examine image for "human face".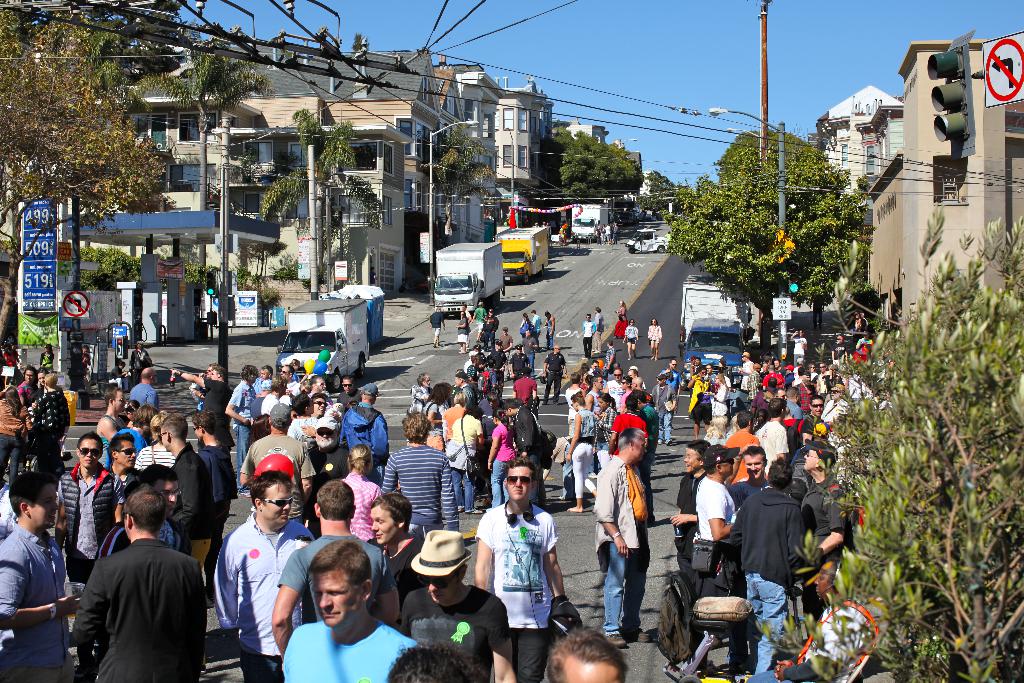
Examination result: (left=556, top=345, right=563, bottom=354).
